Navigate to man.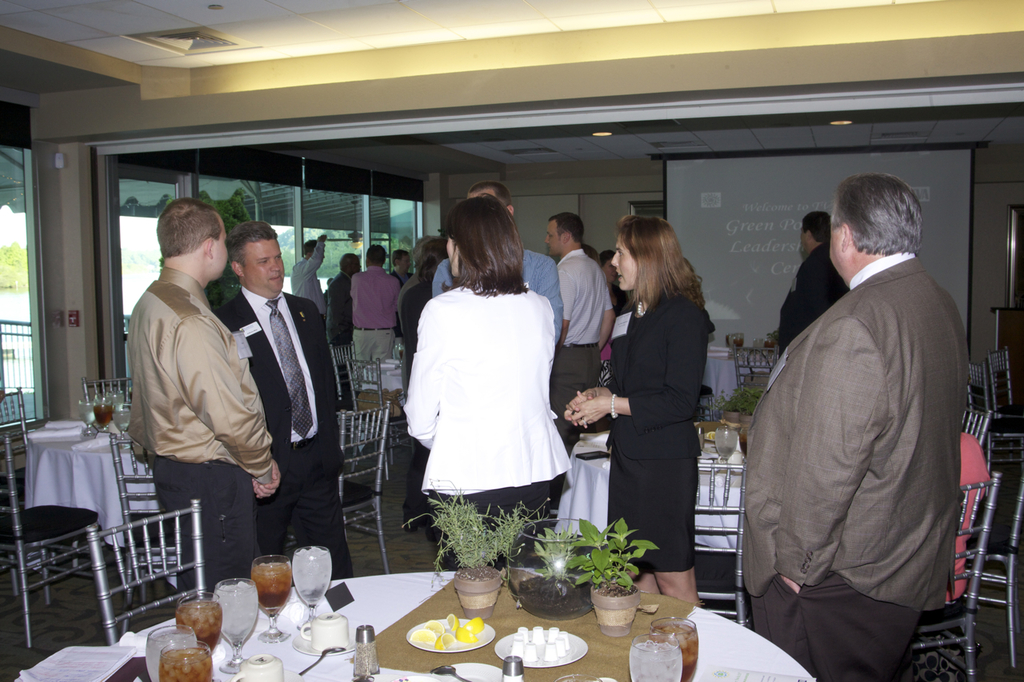
Navigation target: <region>202, 228, 381, 596</region>.
